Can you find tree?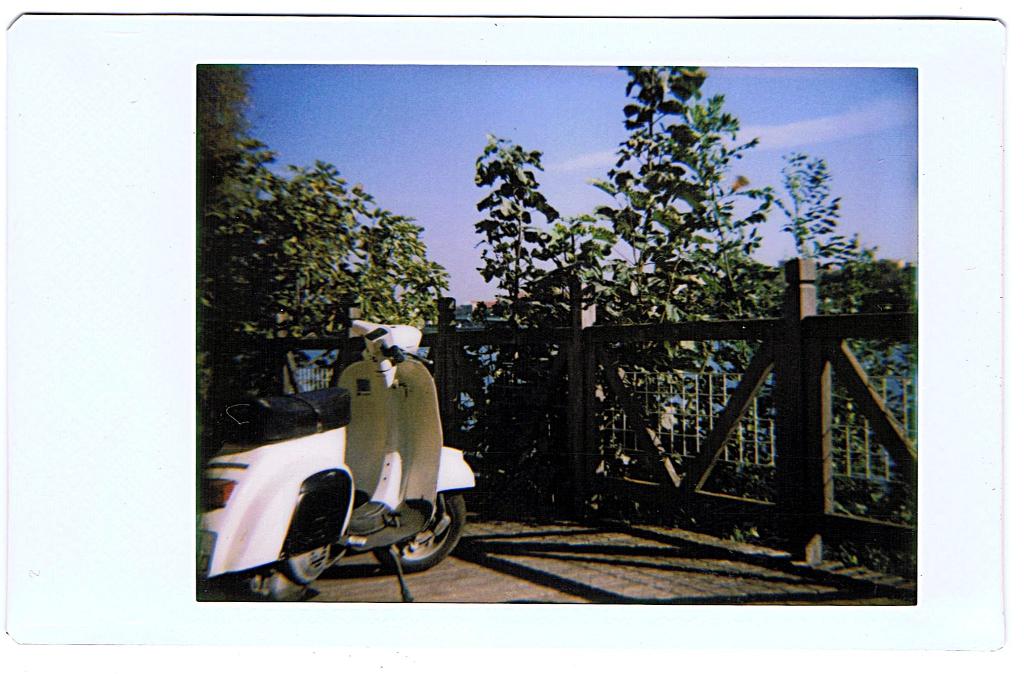
Yes, bounding box: [561, 68, 774, 477].
